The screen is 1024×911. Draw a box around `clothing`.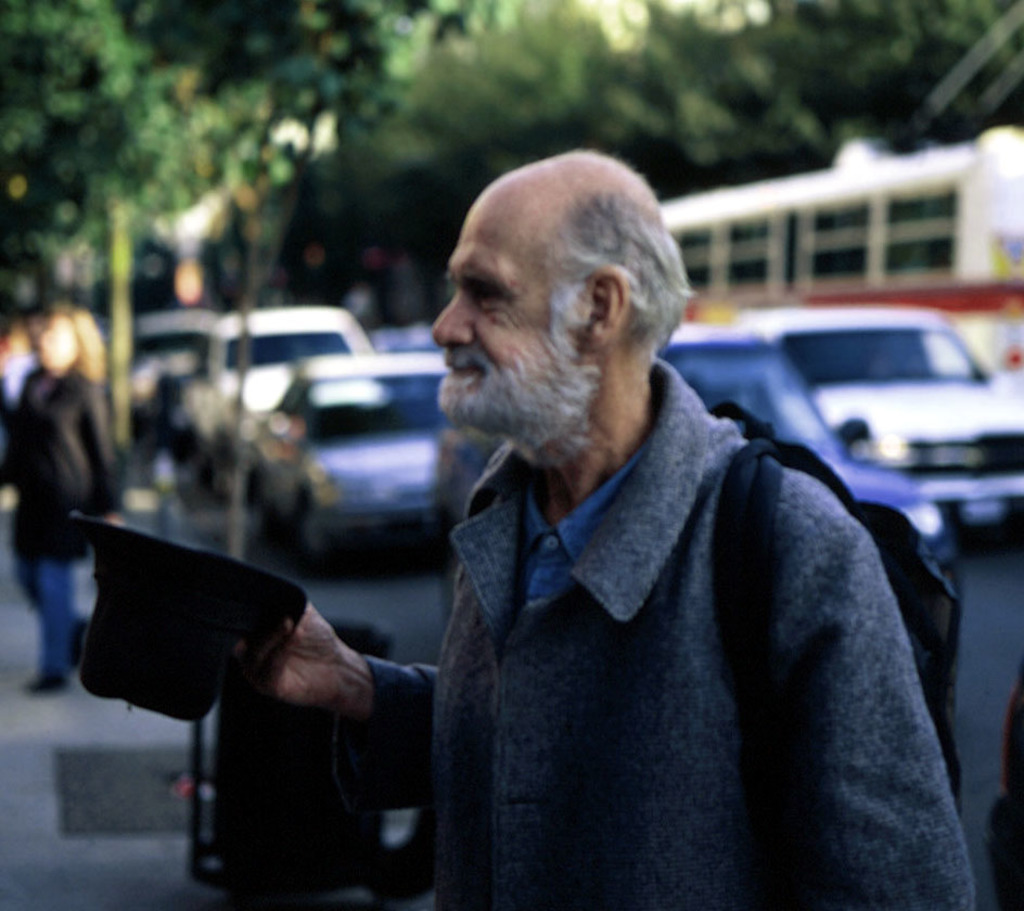
356 337 978 910.
